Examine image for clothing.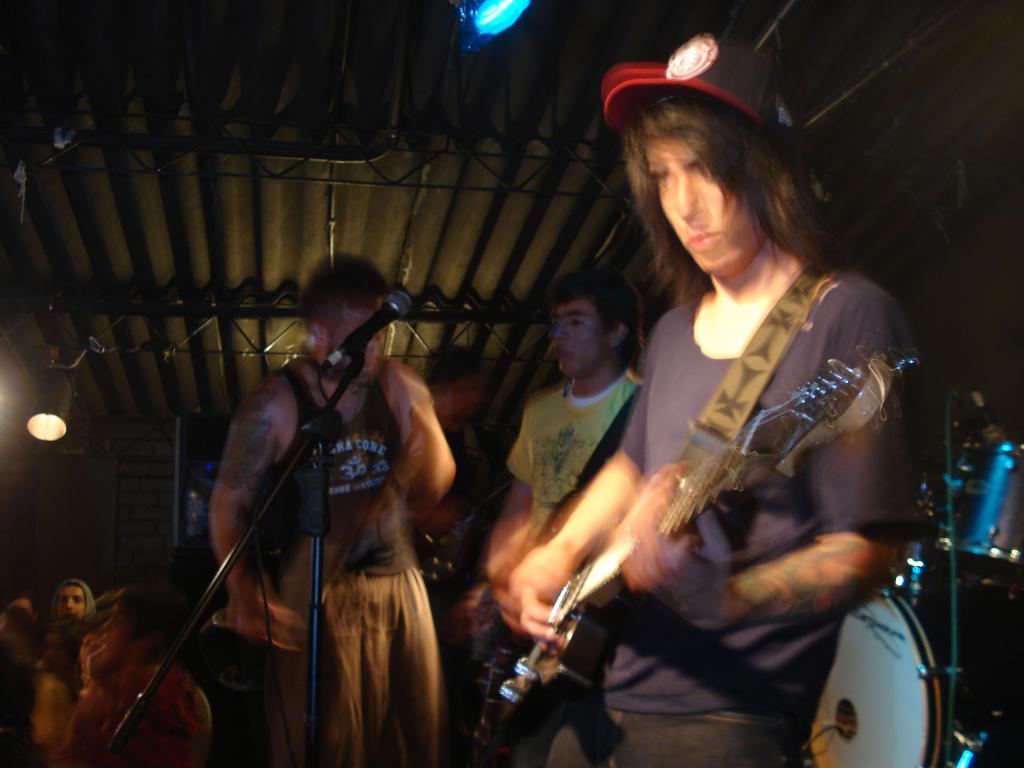
Examination result: Rect(499, 372, 655, 535).
